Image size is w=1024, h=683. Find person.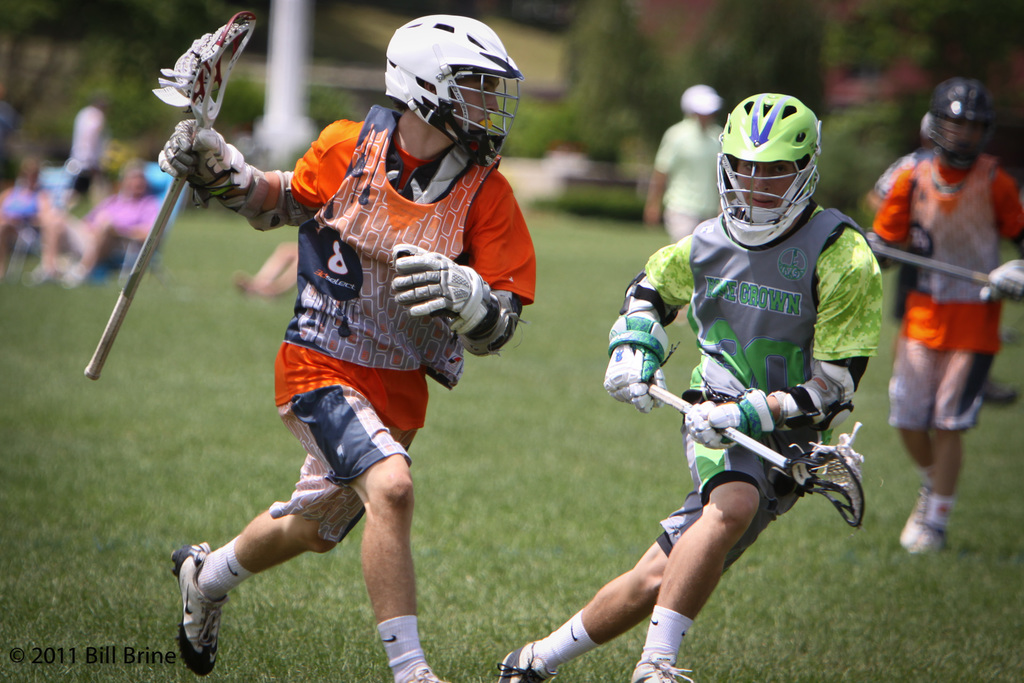
bbox=[68, 151, 166, 279].
